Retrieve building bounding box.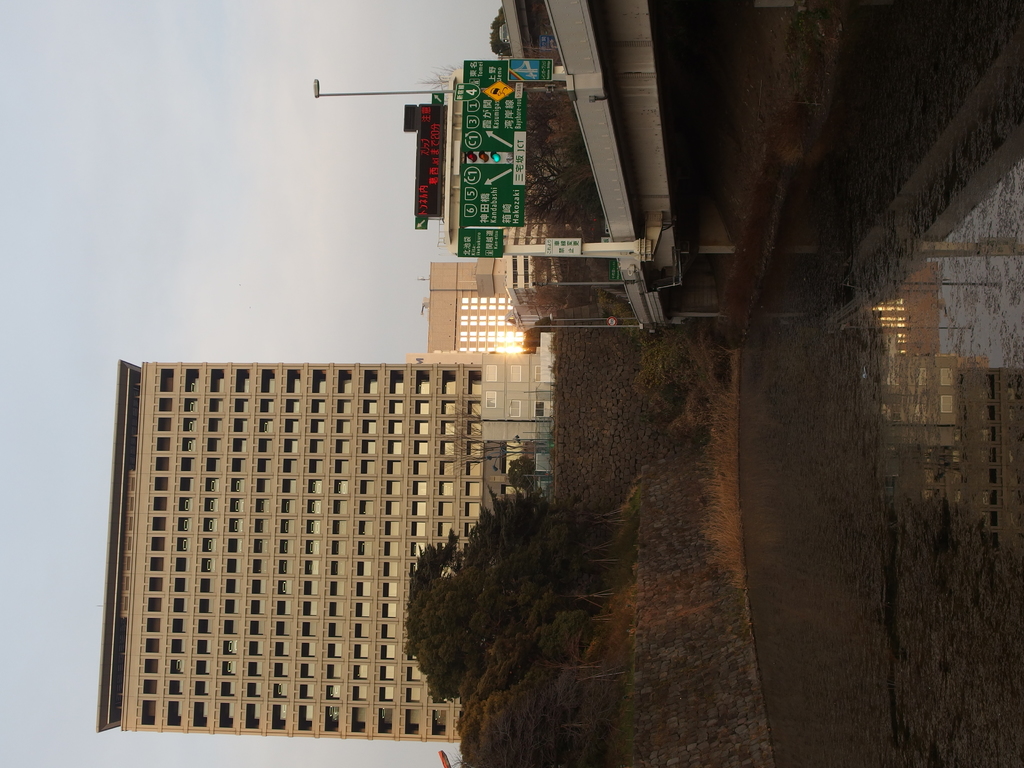
Bounding box: rect(97, 364, 543, 732).
